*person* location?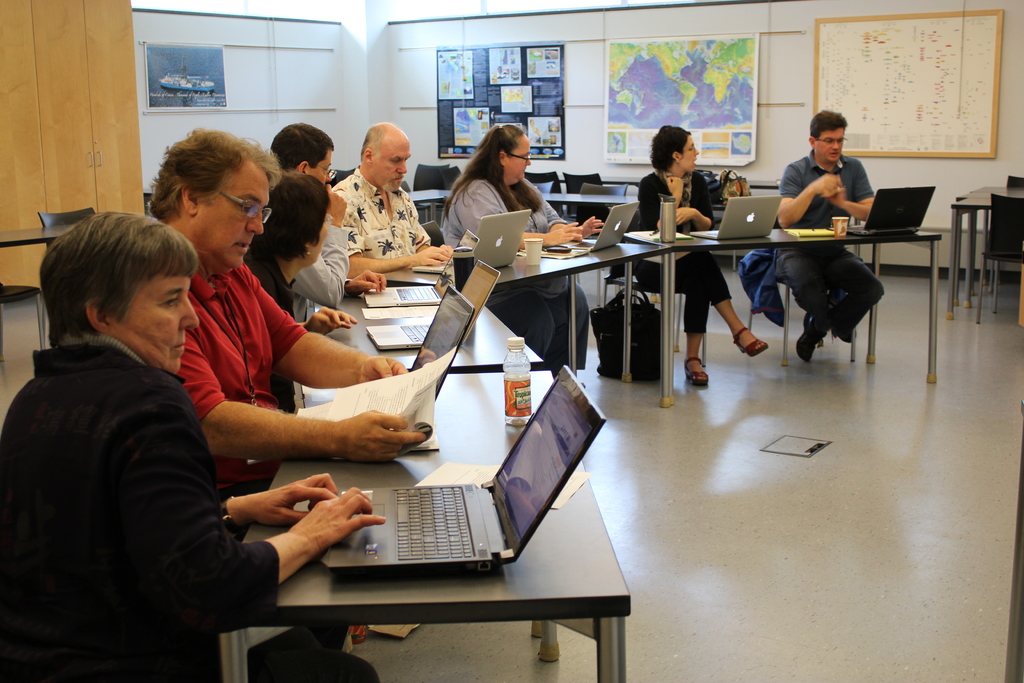
<bbox>330, 118, 456, 276</bbox>
